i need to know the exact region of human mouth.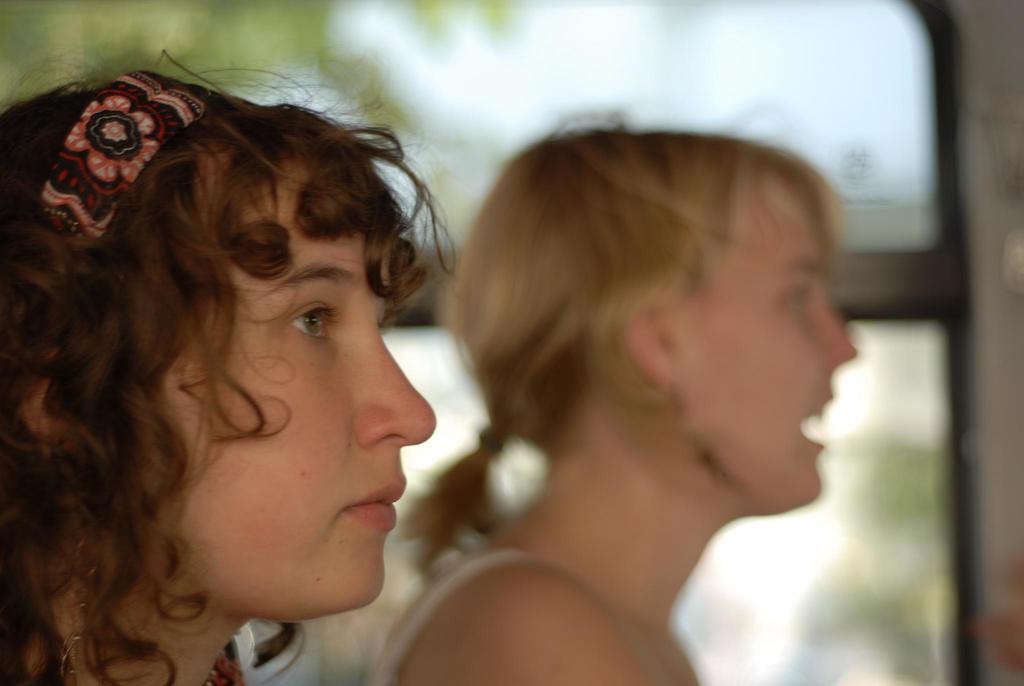
Region: [x1=799, y1=391, x2=834, y2=453].
